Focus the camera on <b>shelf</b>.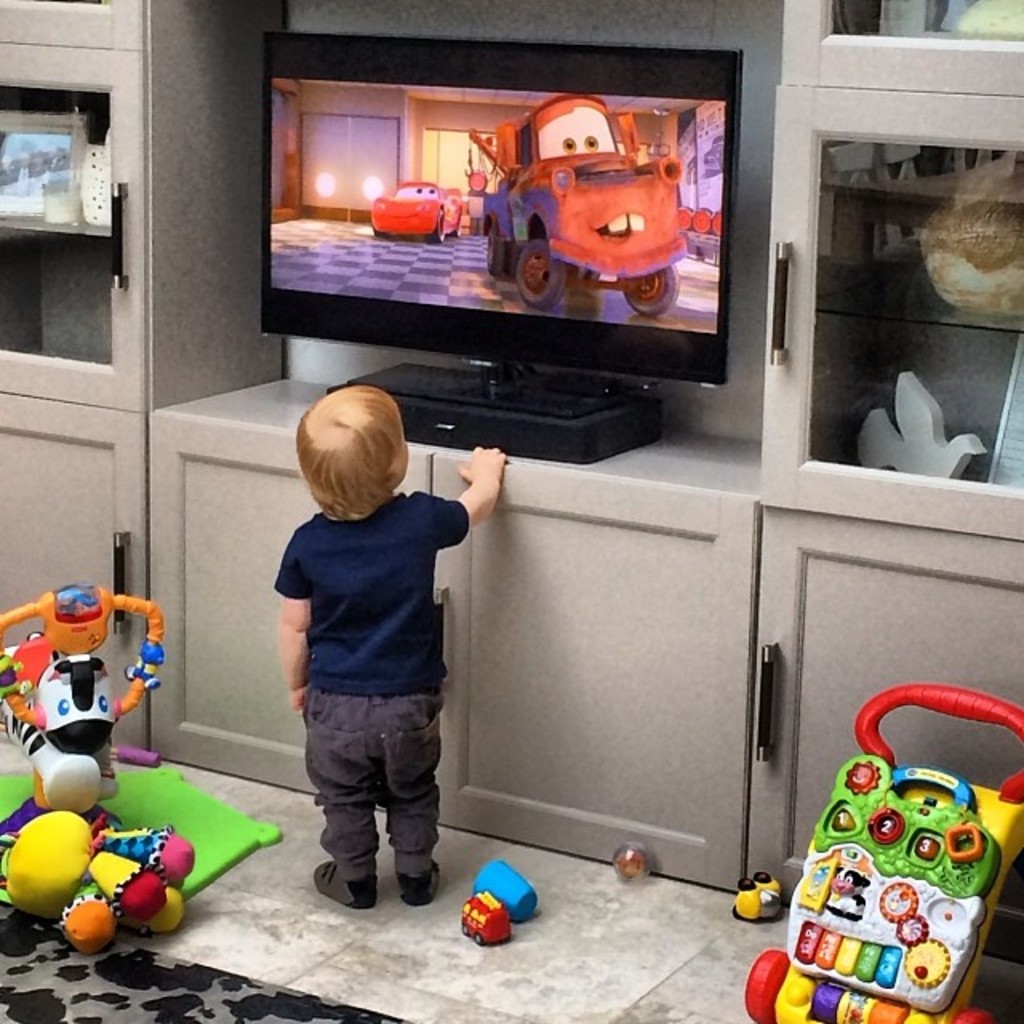
Focus region: [766,86,1022,555].
